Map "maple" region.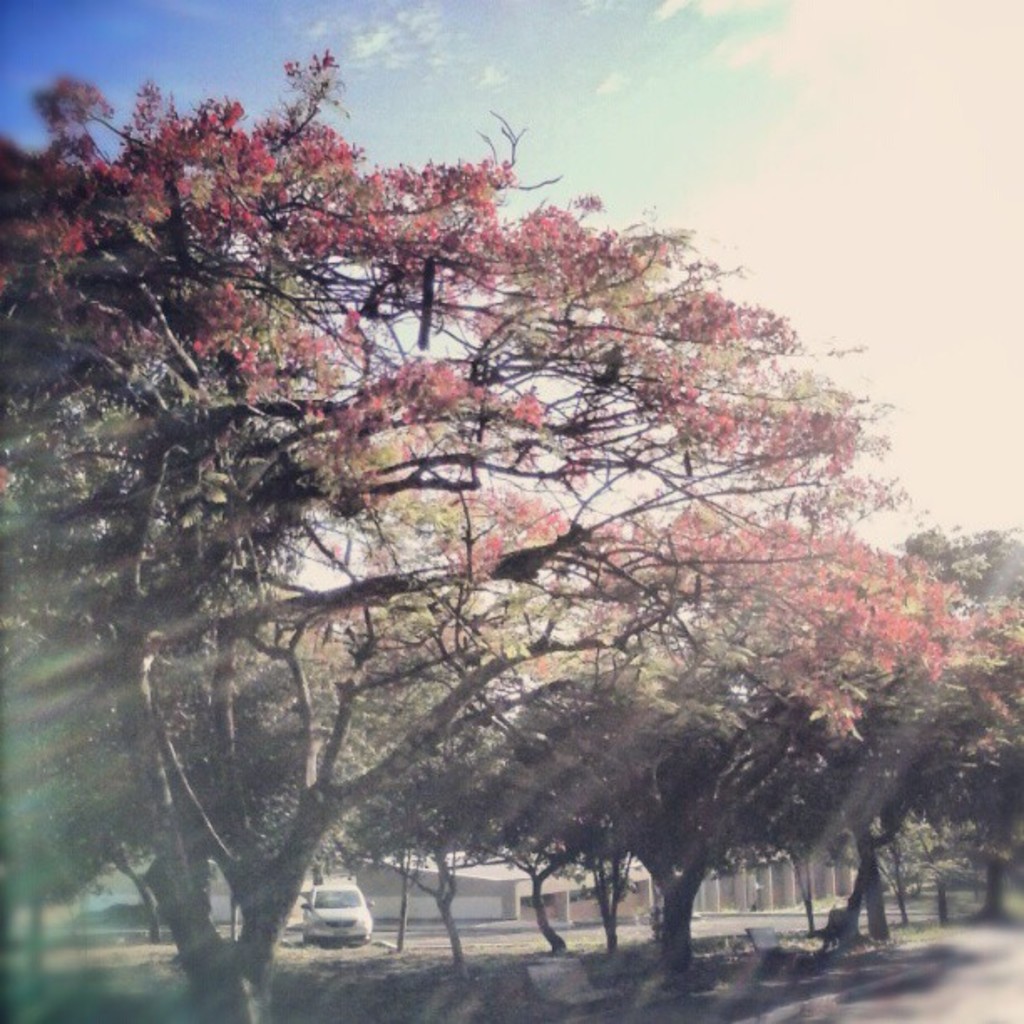
Mapped to (0, 42, 907, 1022).
